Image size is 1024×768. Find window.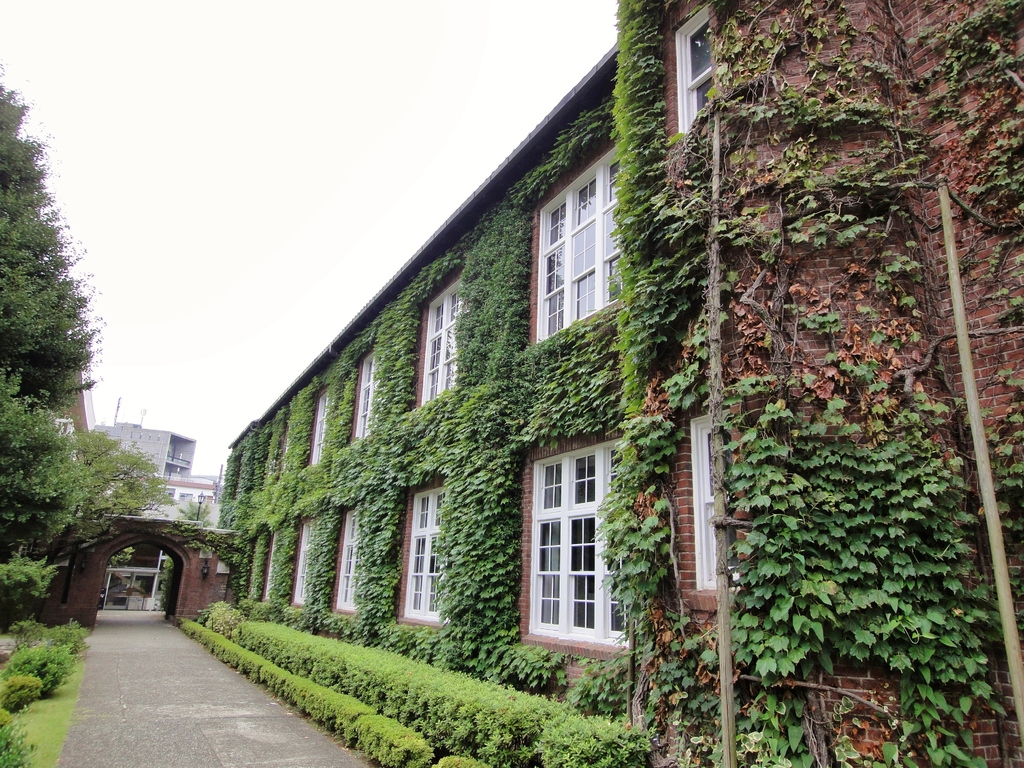
bbox=(353, 358, 382, 439).
